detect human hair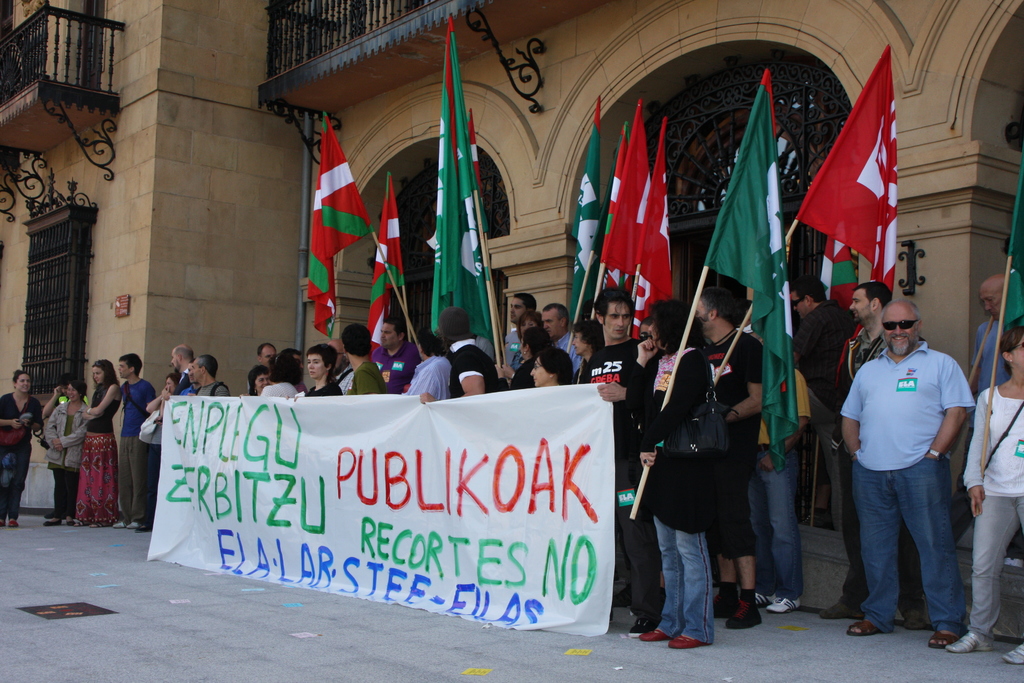
[163,370,179,390]
